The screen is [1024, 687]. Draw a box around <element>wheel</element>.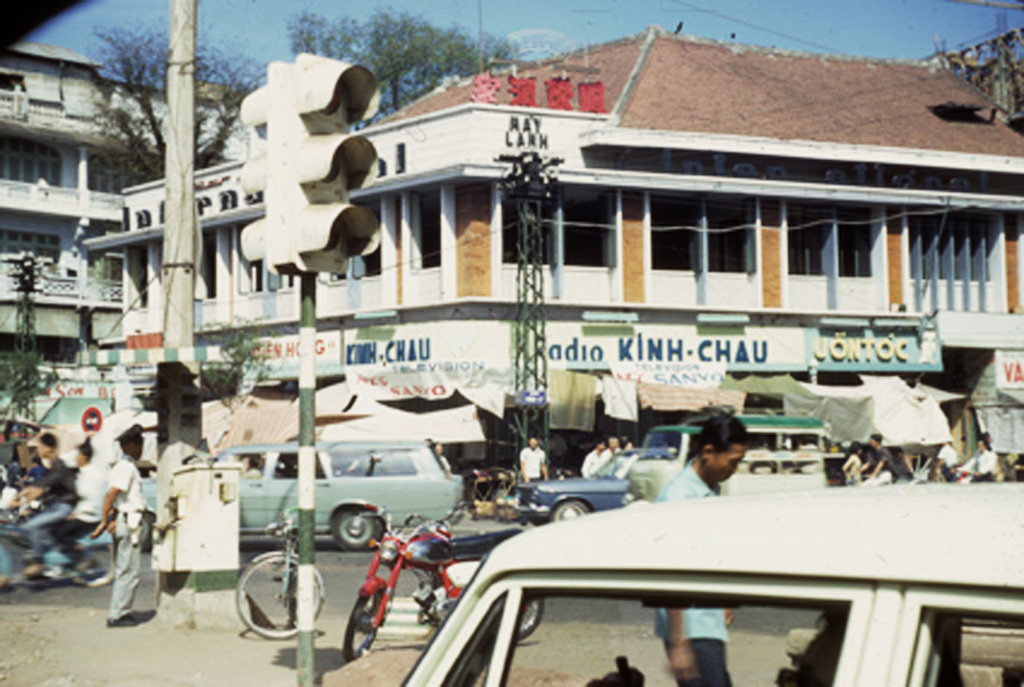
left=344, top=591, right=378, bottom=660.
